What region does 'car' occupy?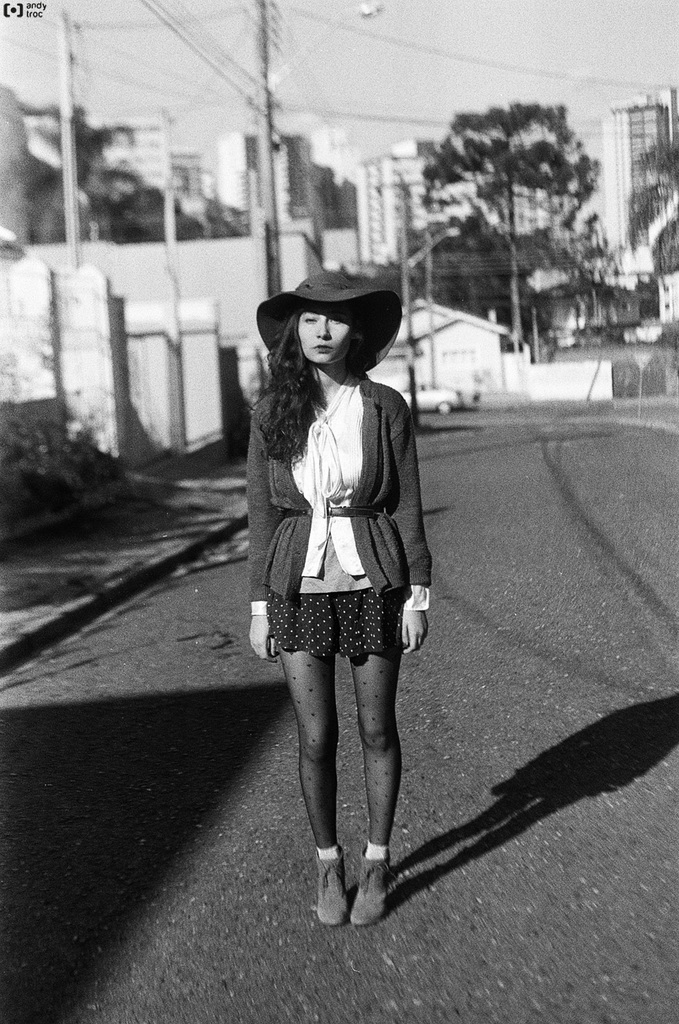
bbox(400, 378, 479, 417).
